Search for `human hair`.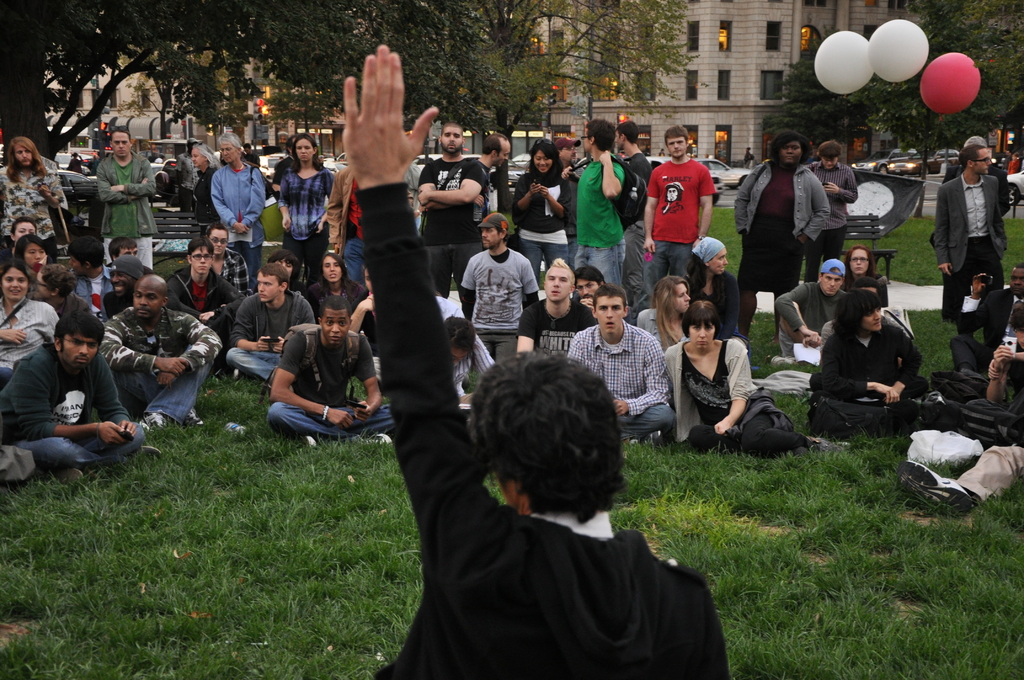
Found at bbox(591, 284, 627, 307).
